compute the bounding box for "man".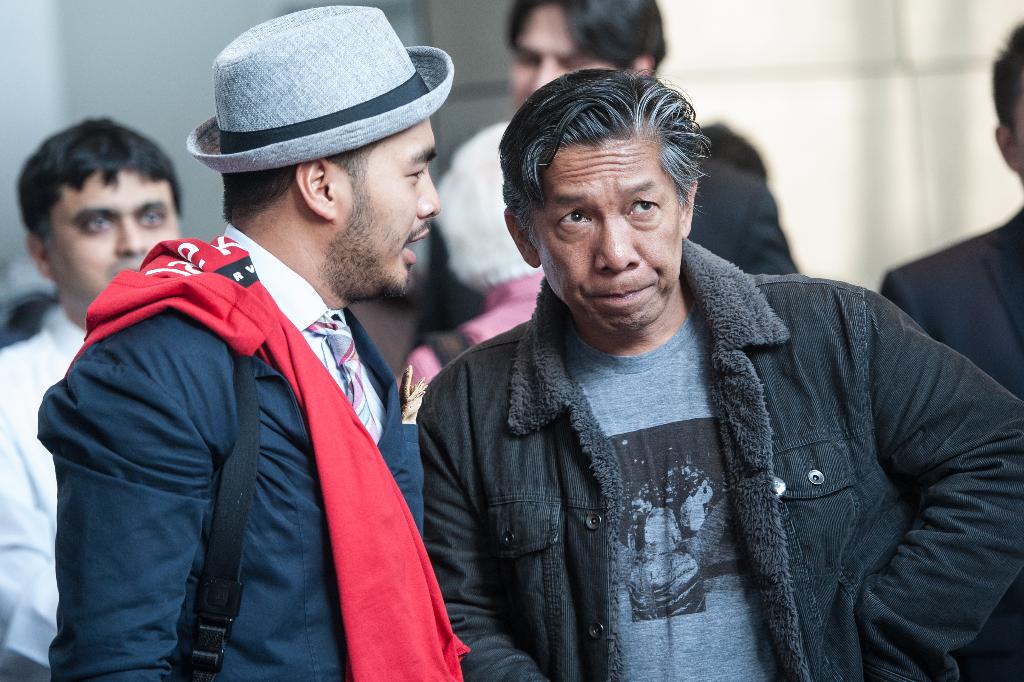
box=[419, 63, 1023, 681].
